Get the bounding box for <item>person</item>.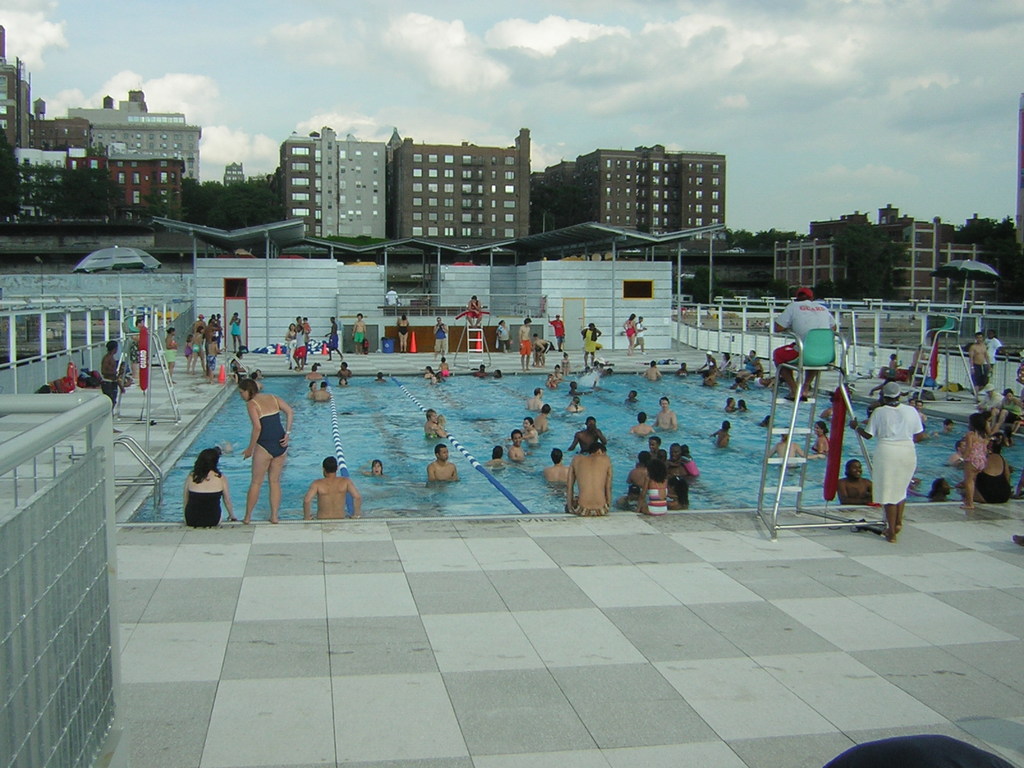
select_region(308, 379, 319, 392).
